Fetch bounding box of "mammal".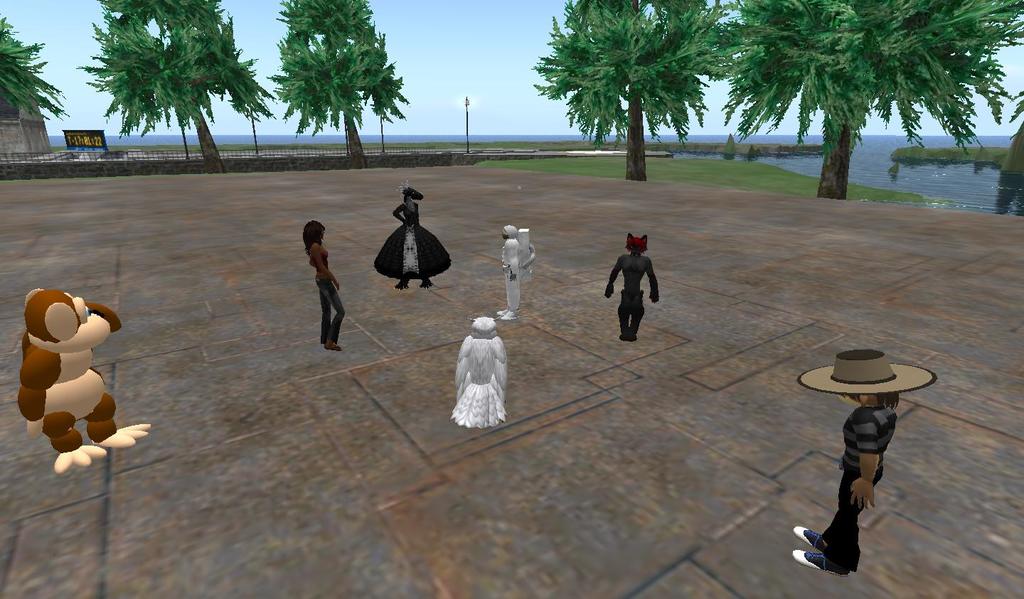
Bbox: (x1=791, y1=350, x2=937, y2=576).
